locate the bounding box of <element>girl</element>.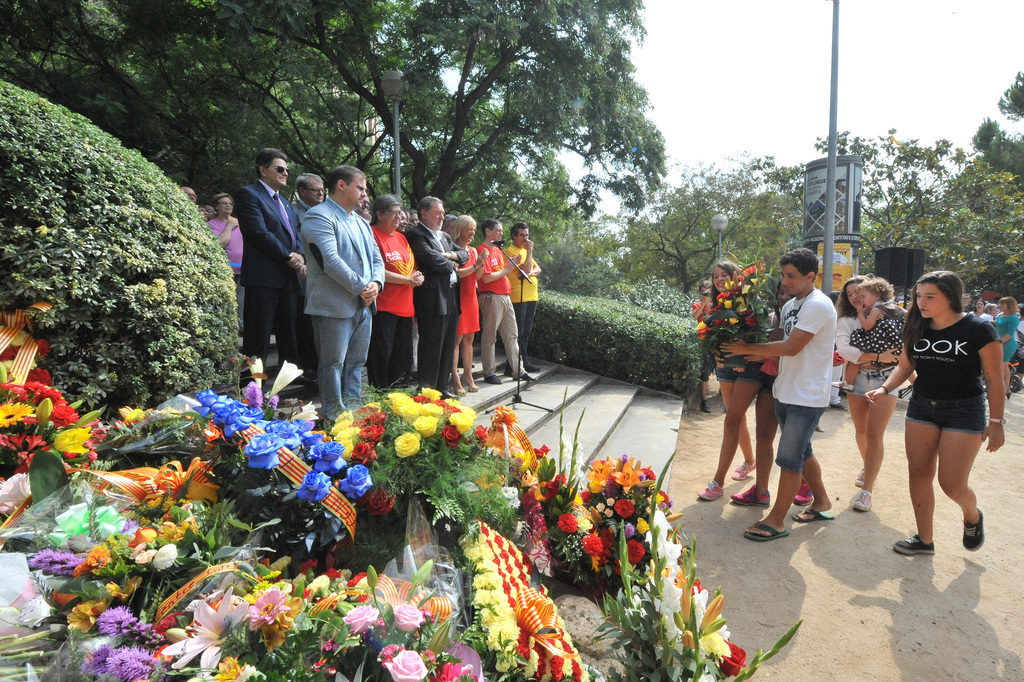
Bounding box: l=860, t=270, r=1006, b=558.
